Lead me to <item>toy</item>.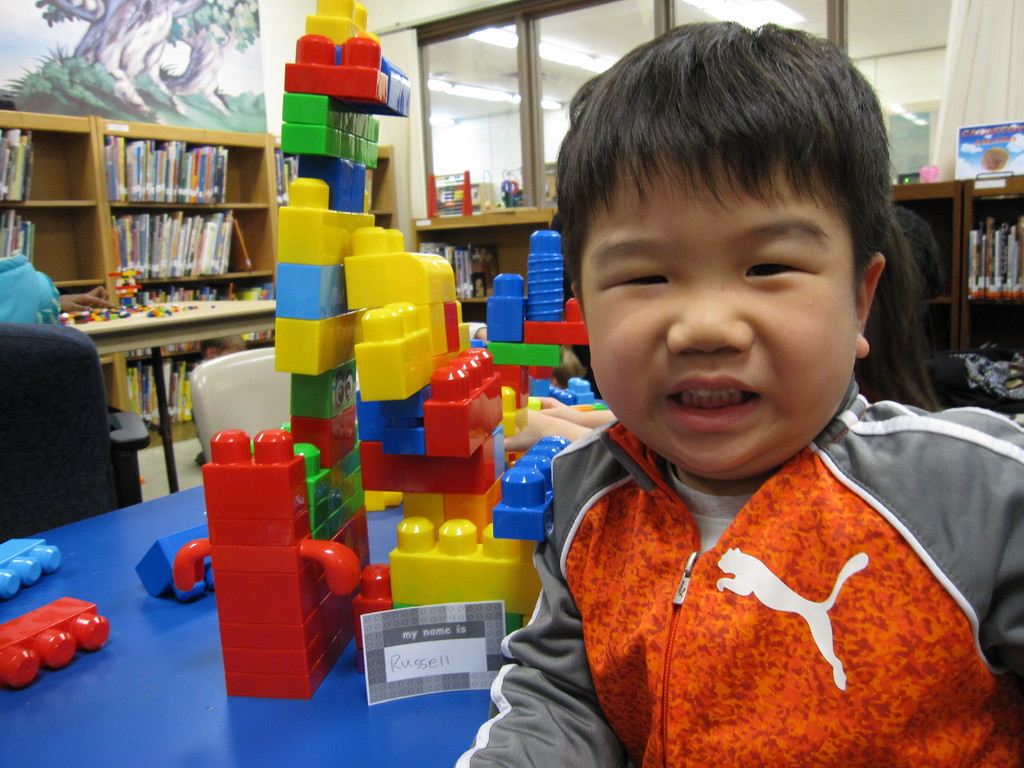
Lead to rect(0, 596, 107, 686).
